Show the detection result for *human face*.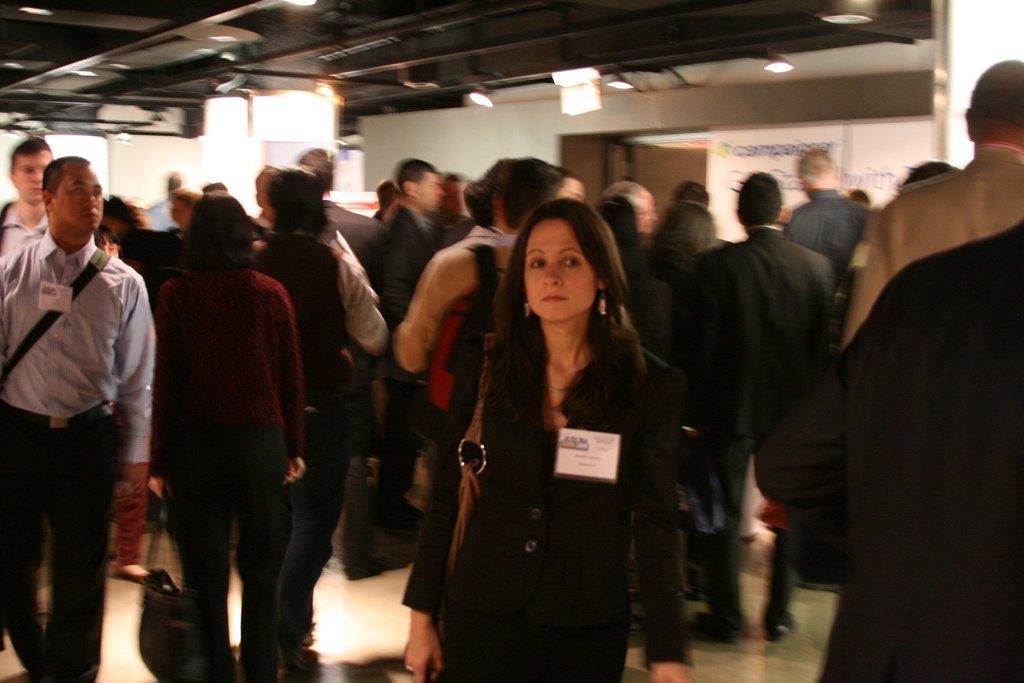
crop(15, 152, 51, 199).
